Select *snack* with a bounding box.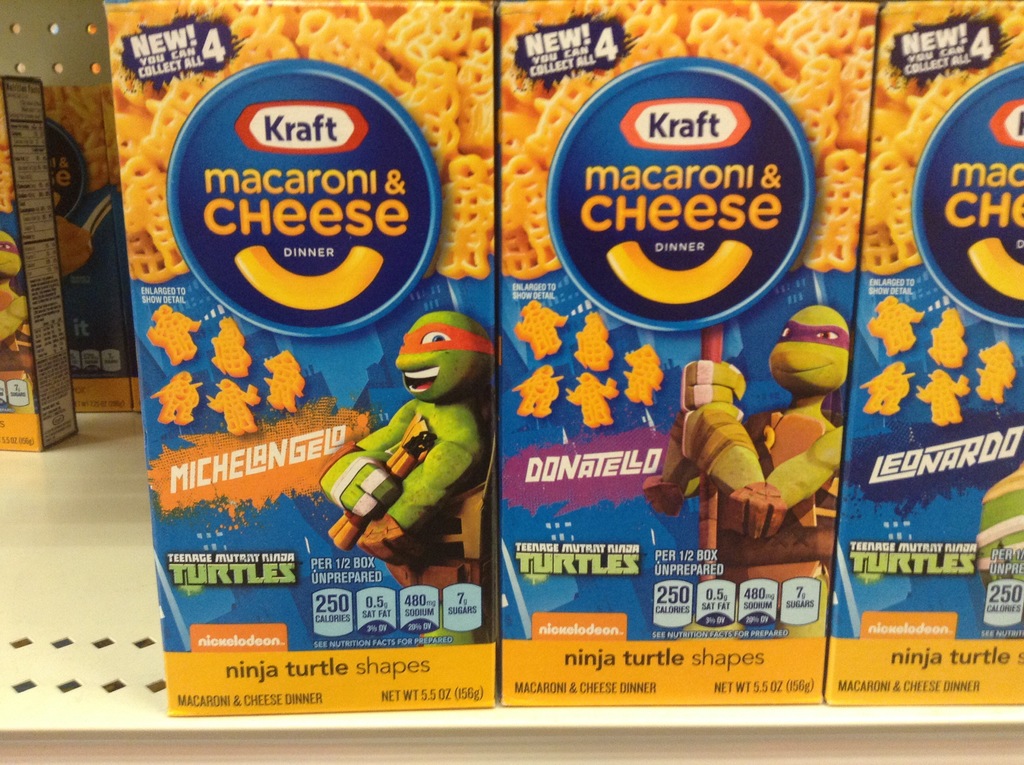
0,0,1023,709.
